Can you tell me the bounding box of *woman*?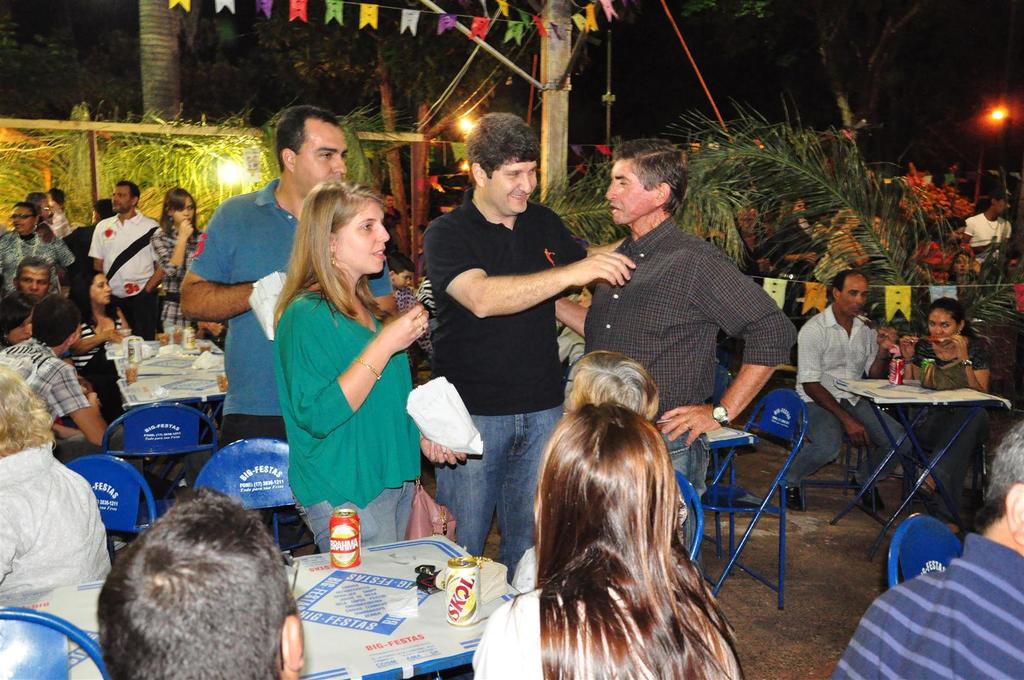
left=284, top=190, right=430, bottom=545.
